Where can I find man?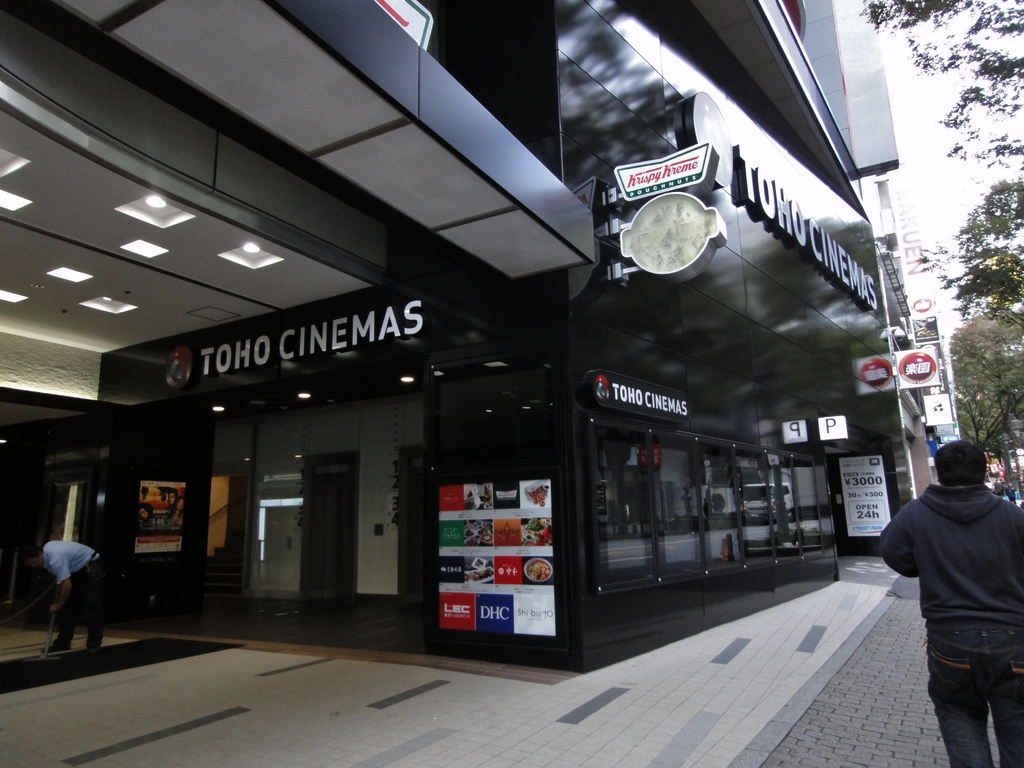
You can find it at box=[28, 543, 99, 662].
